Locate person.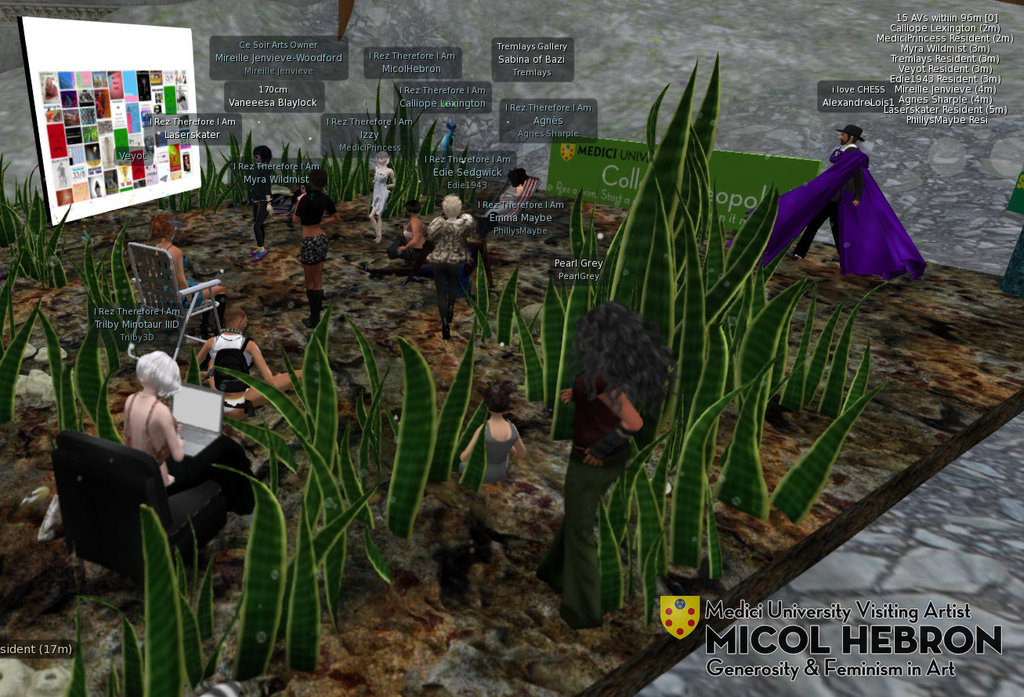
Bounding box: bbox=(448, 382, 533, 482).
